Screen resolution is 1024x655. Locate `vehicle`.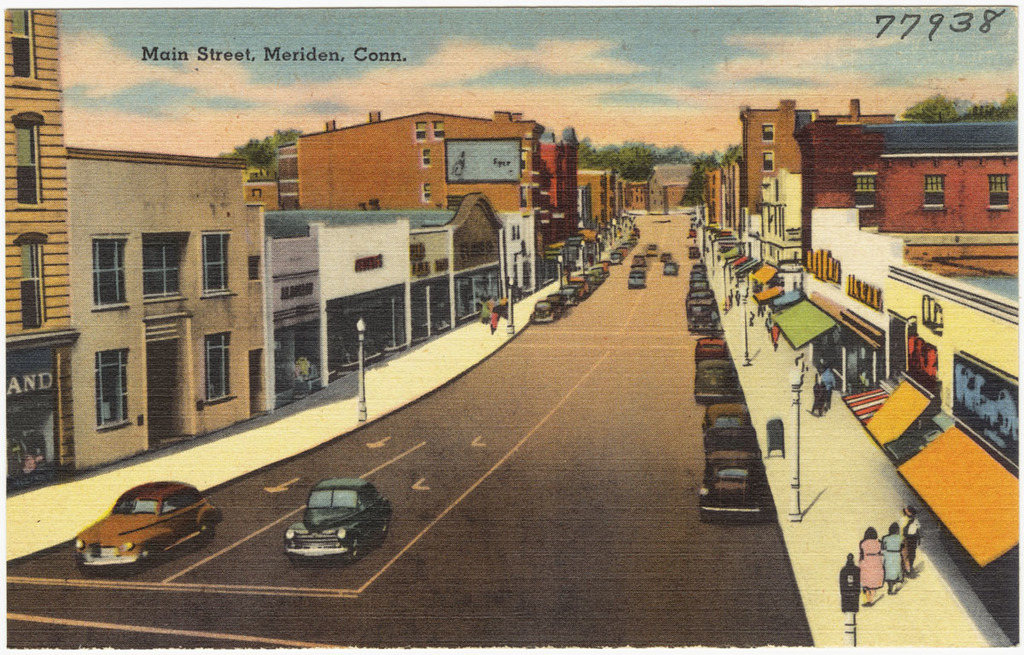
BBox(284, 477, 393, 565).
